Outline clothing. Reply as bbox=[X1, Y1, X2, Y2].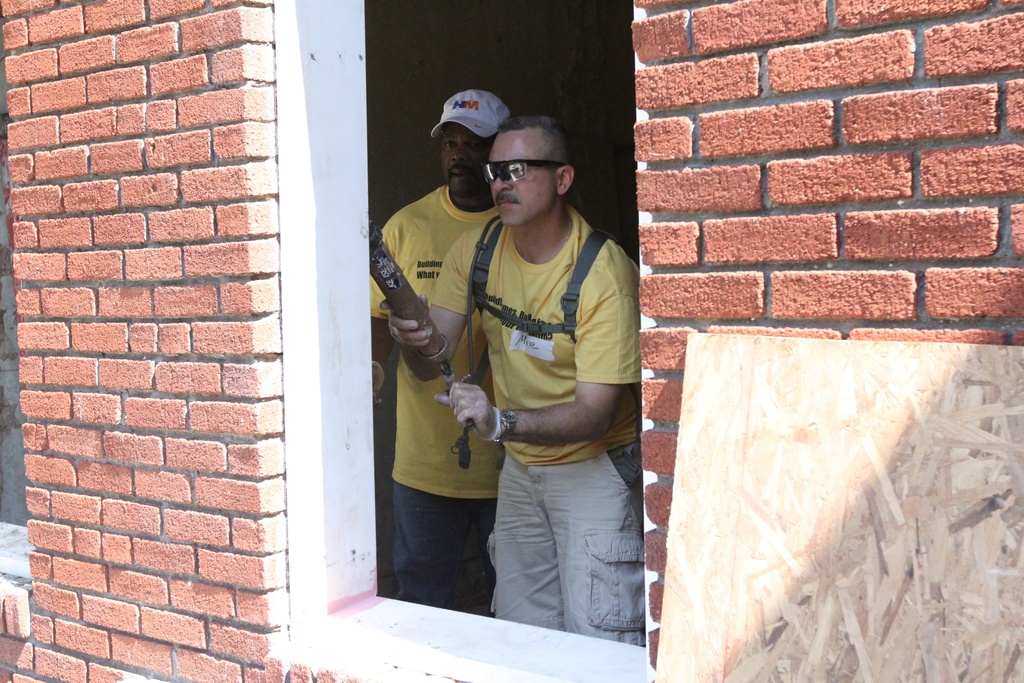
bbox=[437, 141, 660, 634].
